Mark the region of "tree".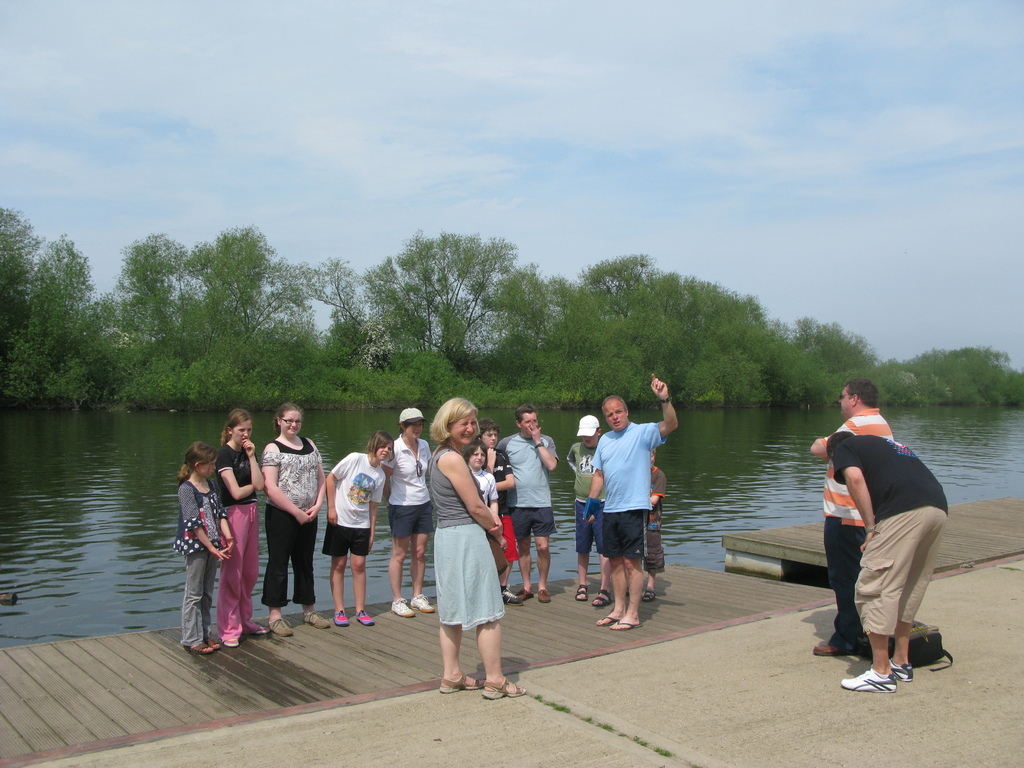
Region: rect(125, 221, 190, 404).
